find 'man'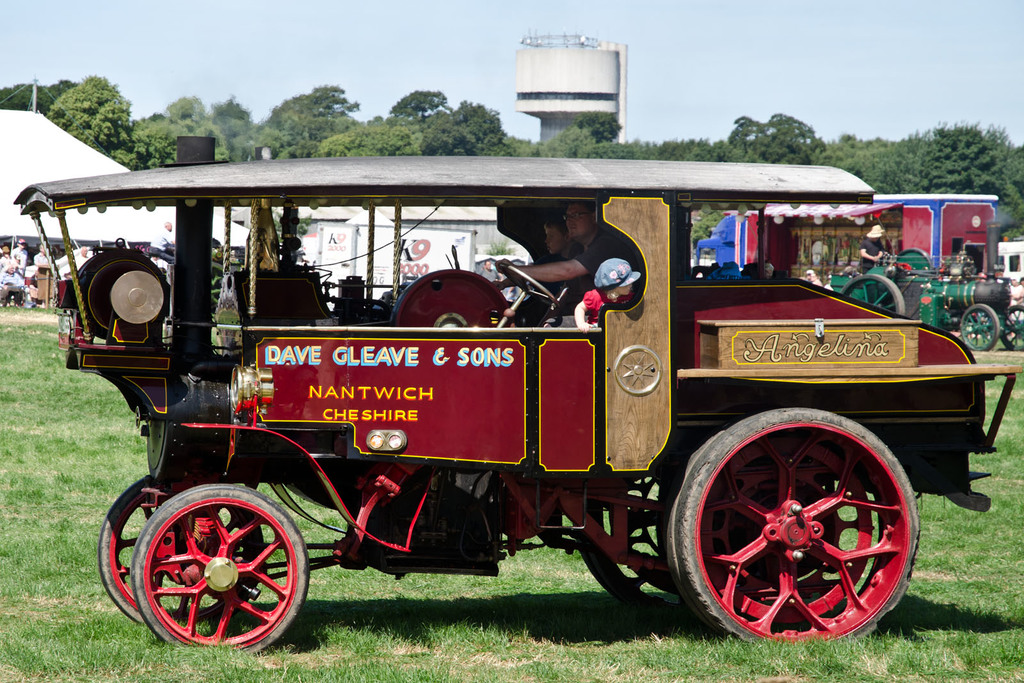
(148,219,173,264)
